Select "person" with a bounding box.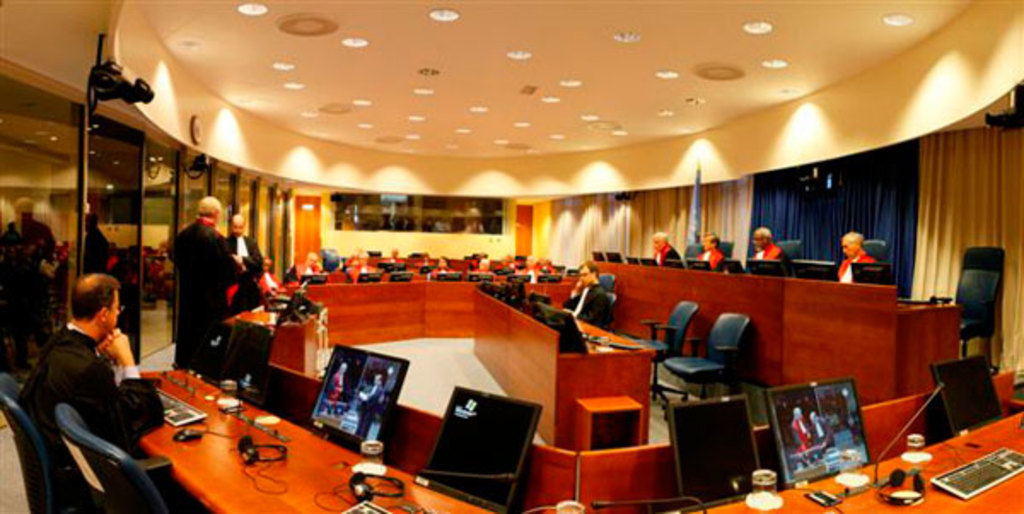
{"x1": 529, "y1": 258, "x2": 556, "y2": 285}.
